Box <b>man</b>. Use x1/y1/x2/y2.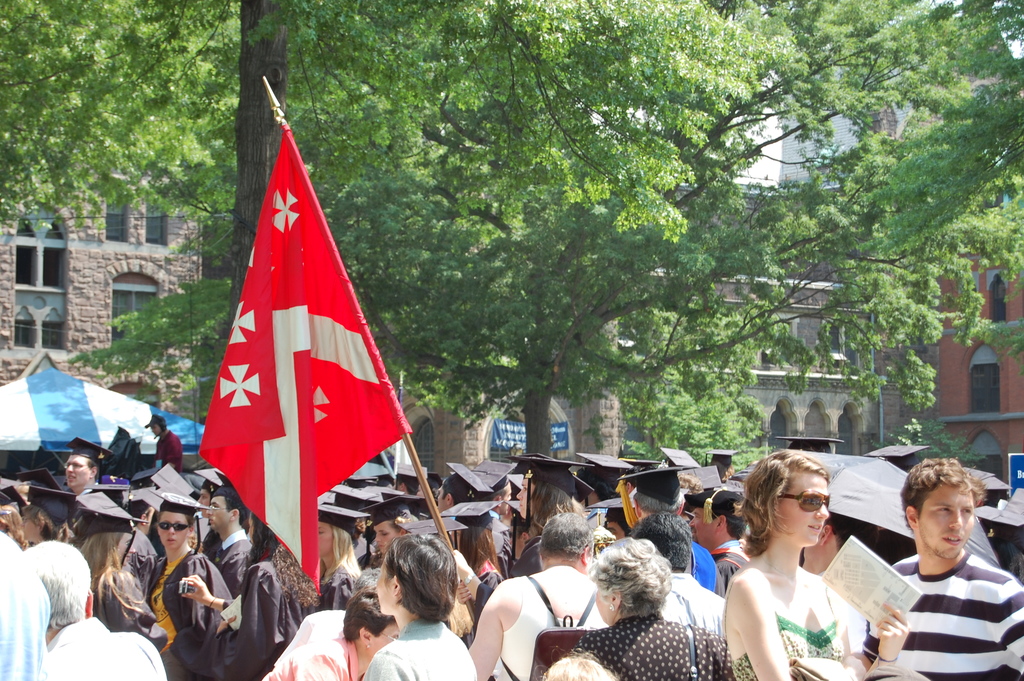
875/468/1014/671.
